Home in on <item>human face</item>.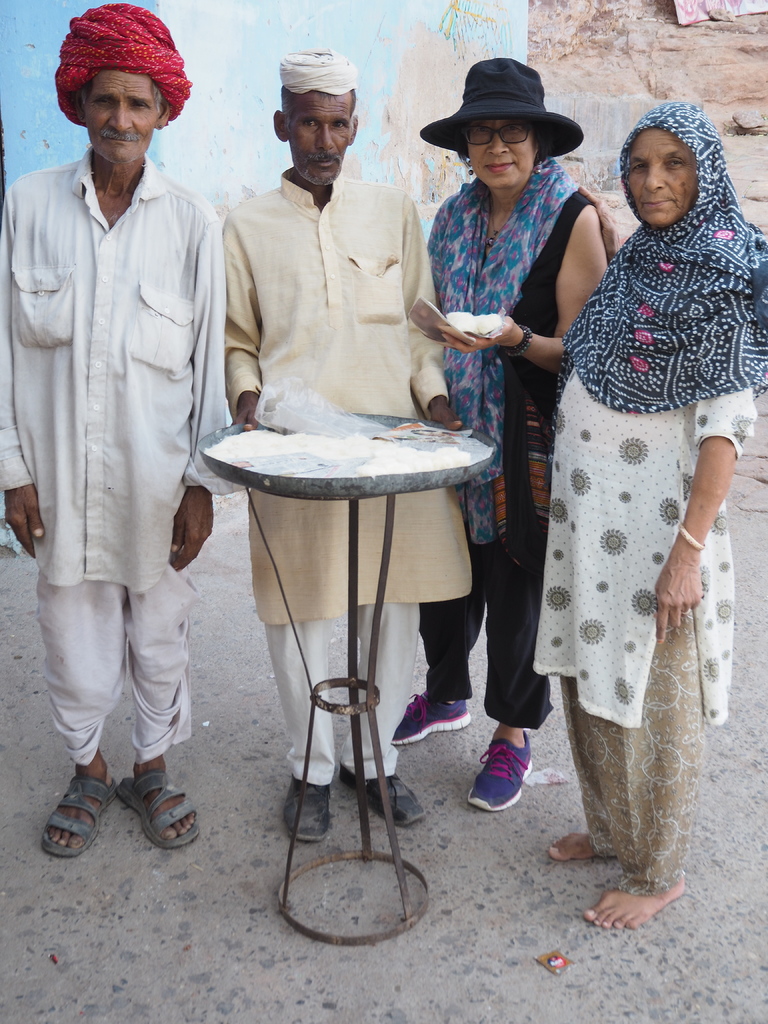
Homed in at bbox=(279, 80, 360, 202).
